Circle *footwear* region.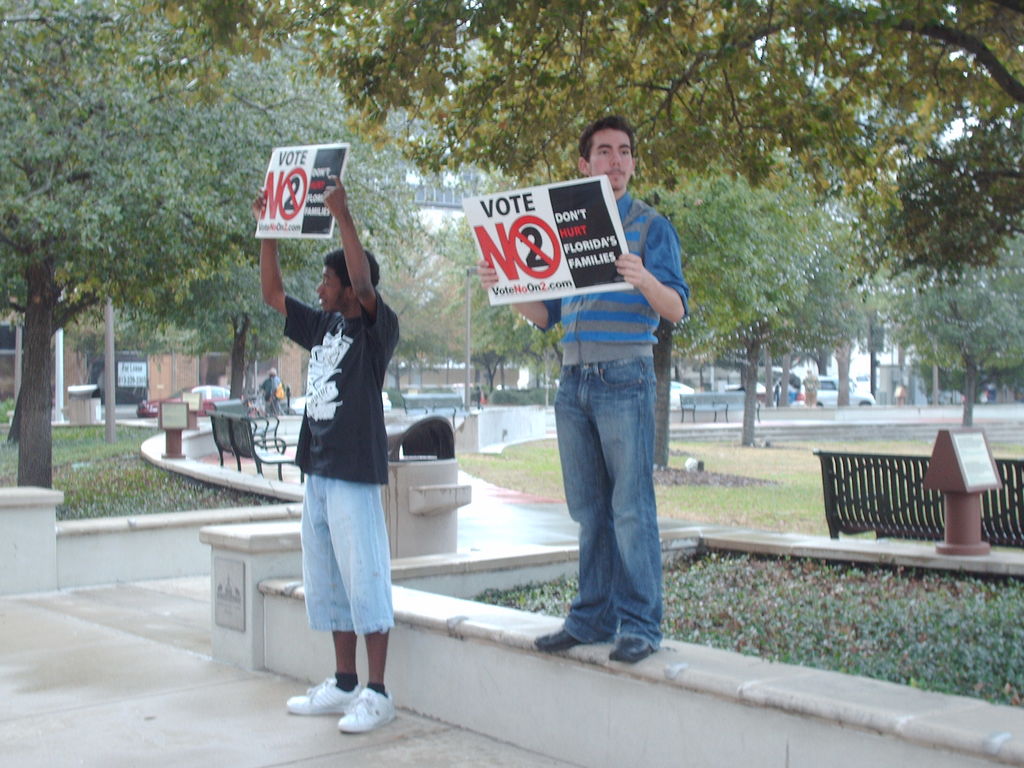
Region: <region>340, 685, 397, 733</region>.
